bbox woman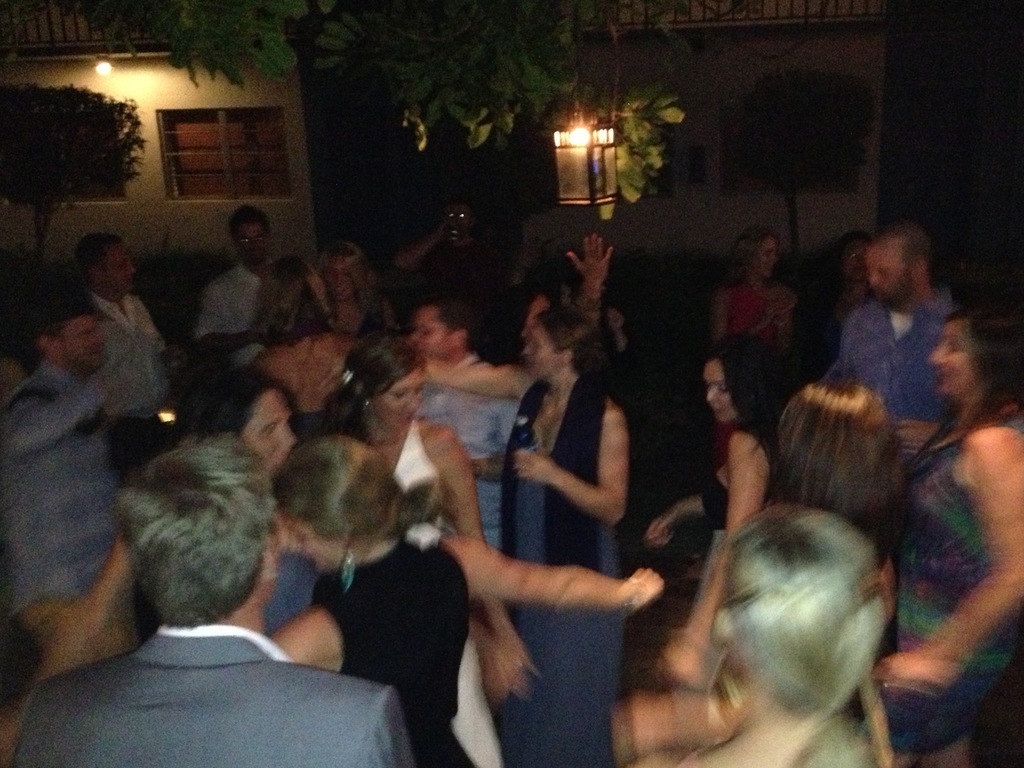
select_region(248, 437, 479, 767)
